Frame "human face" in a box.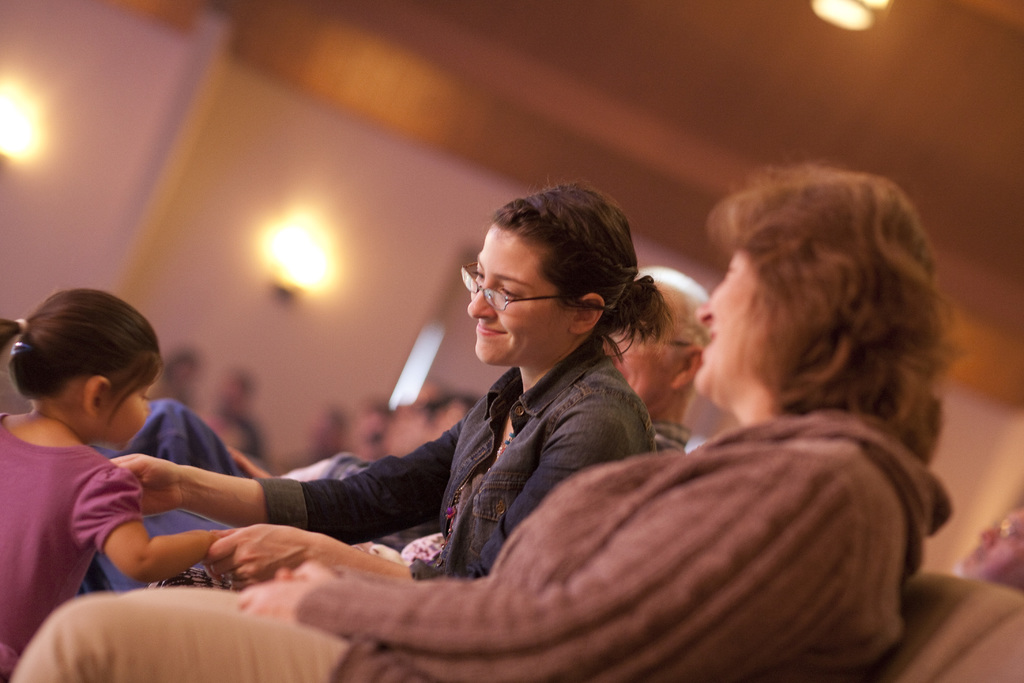
box(604, 278, 683, 408).
